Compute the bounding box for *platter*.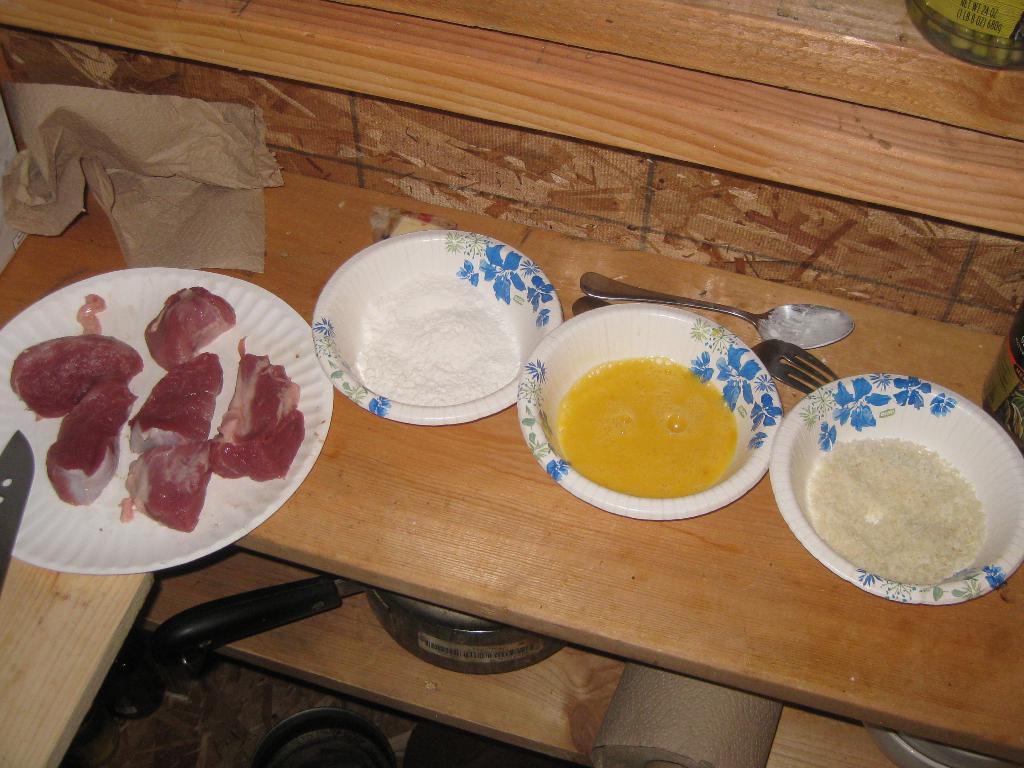
BBox(515, 304, 783, 521).
